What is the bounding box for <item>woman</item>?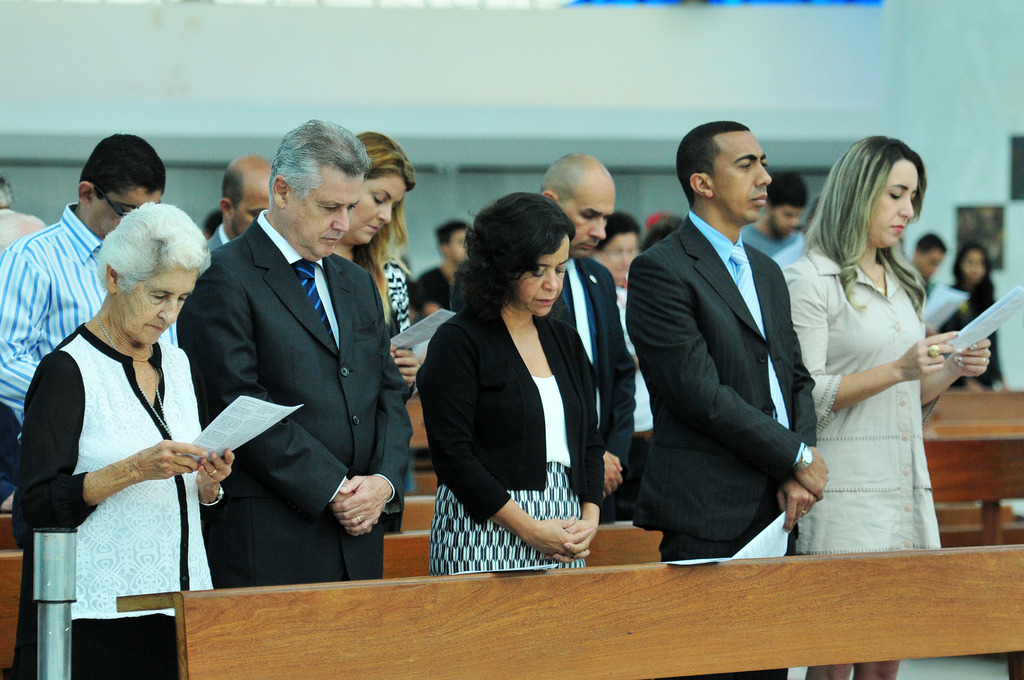
353, 128, 419, 540.
